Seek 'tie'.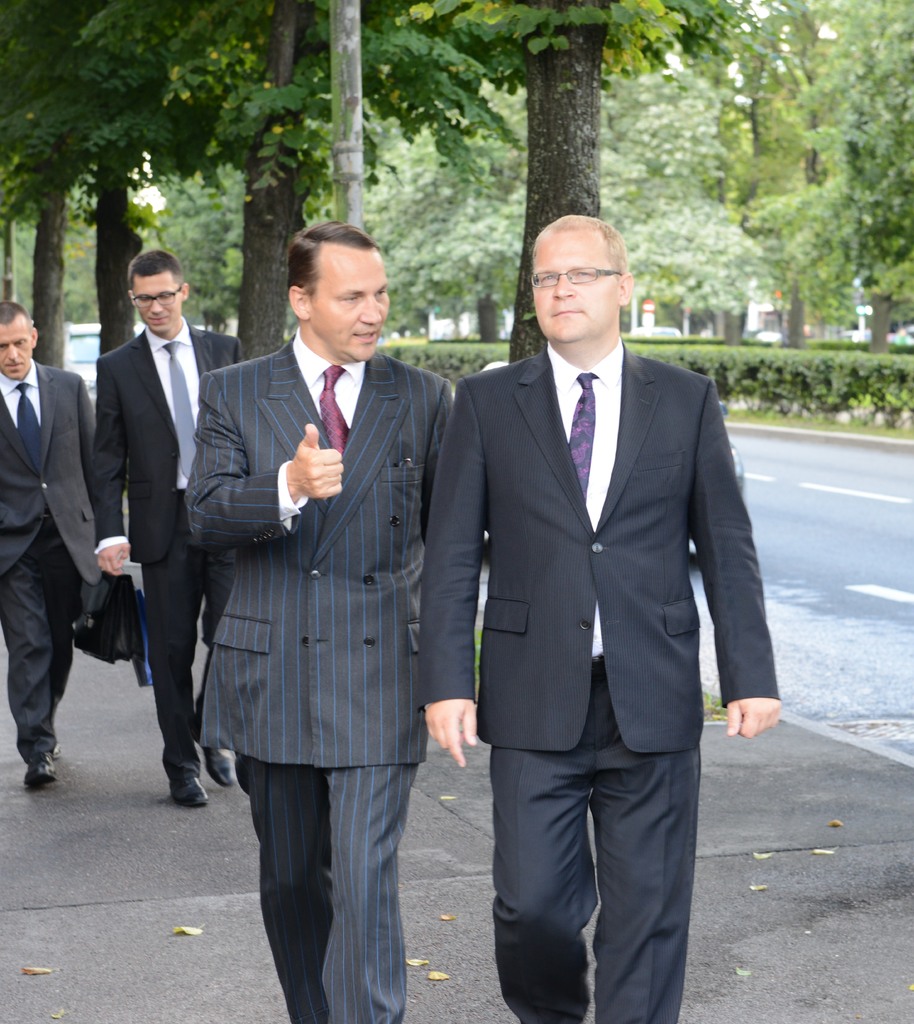
bbox=[152, 340, 212, 481].
